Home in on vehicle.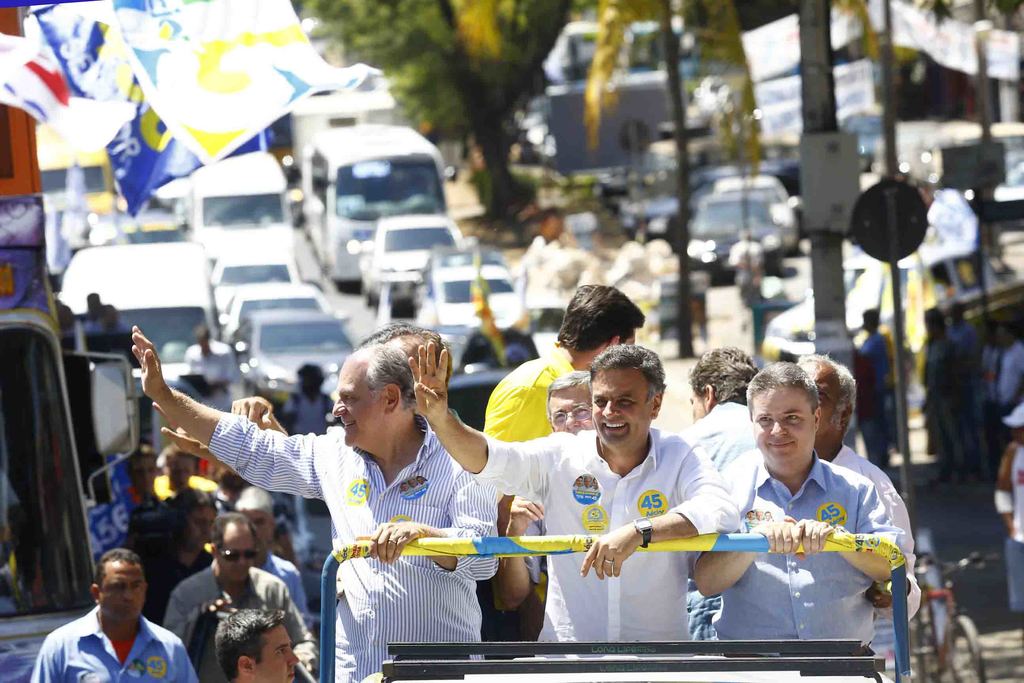
Homed in at pyautogui.locateOnScreen(51, 244, 223, 386).
